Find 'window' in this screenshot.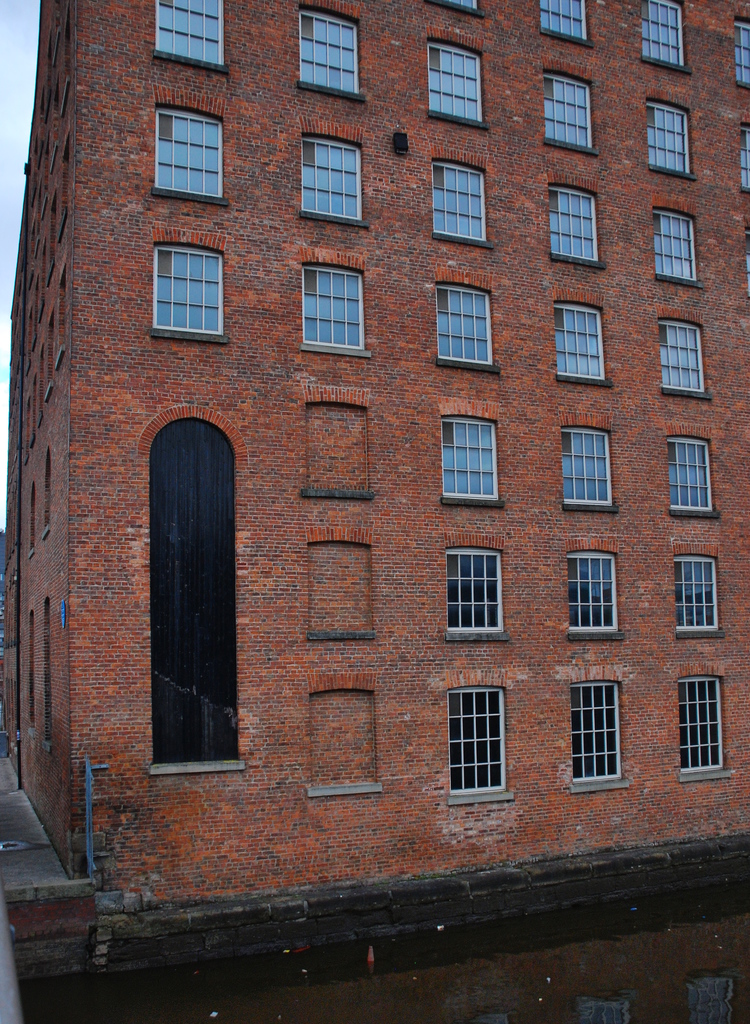
The bounding box for 'window' is pyautogui.locateOnScreen(665, 420, 712, 515).
